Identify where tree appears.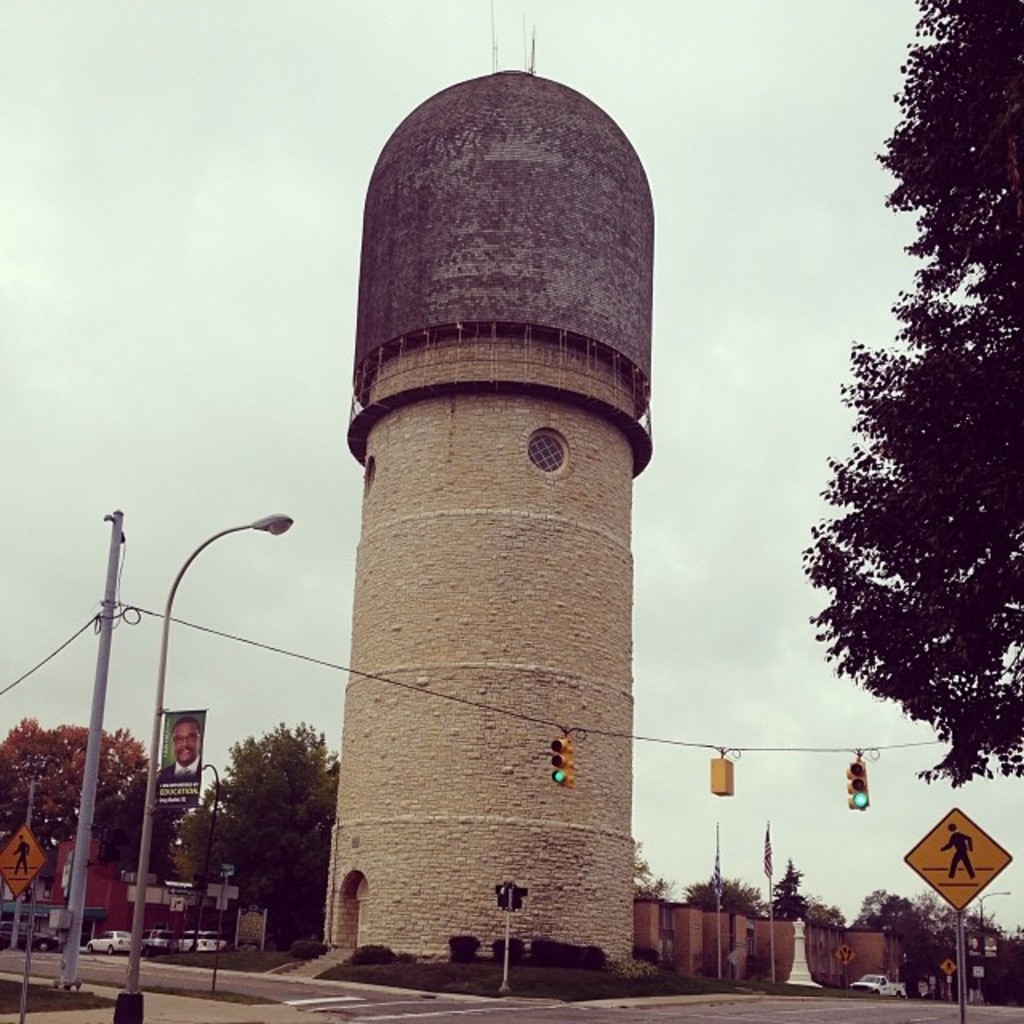
Appears at crop(0, 706, 162, 926).
